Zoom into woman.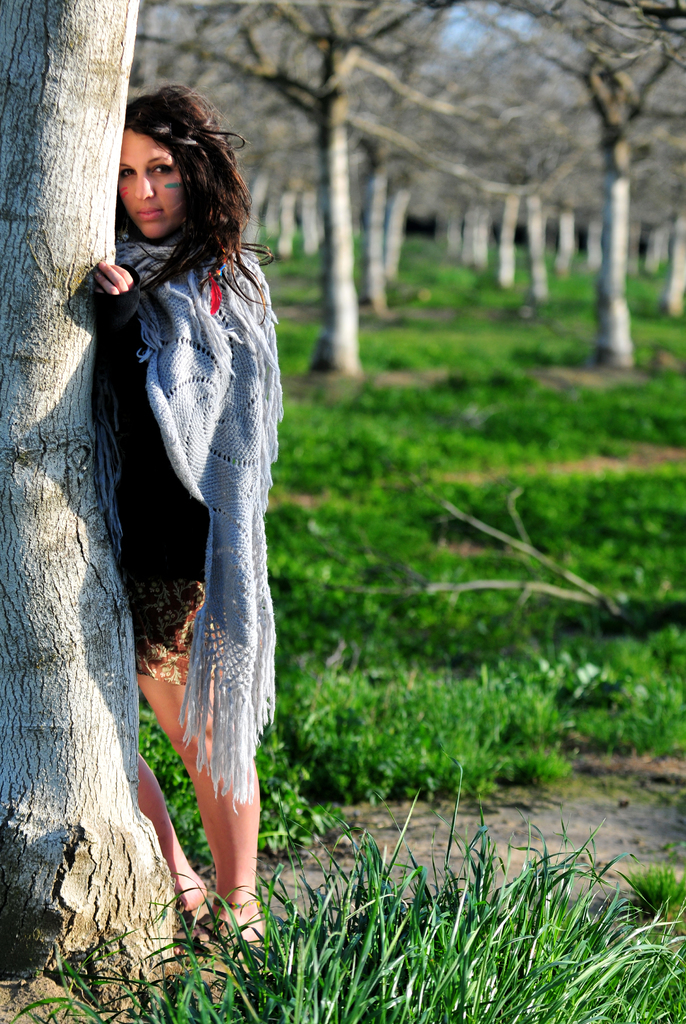
Zoom target: left=60, top=76, right=314, bottom=970.
